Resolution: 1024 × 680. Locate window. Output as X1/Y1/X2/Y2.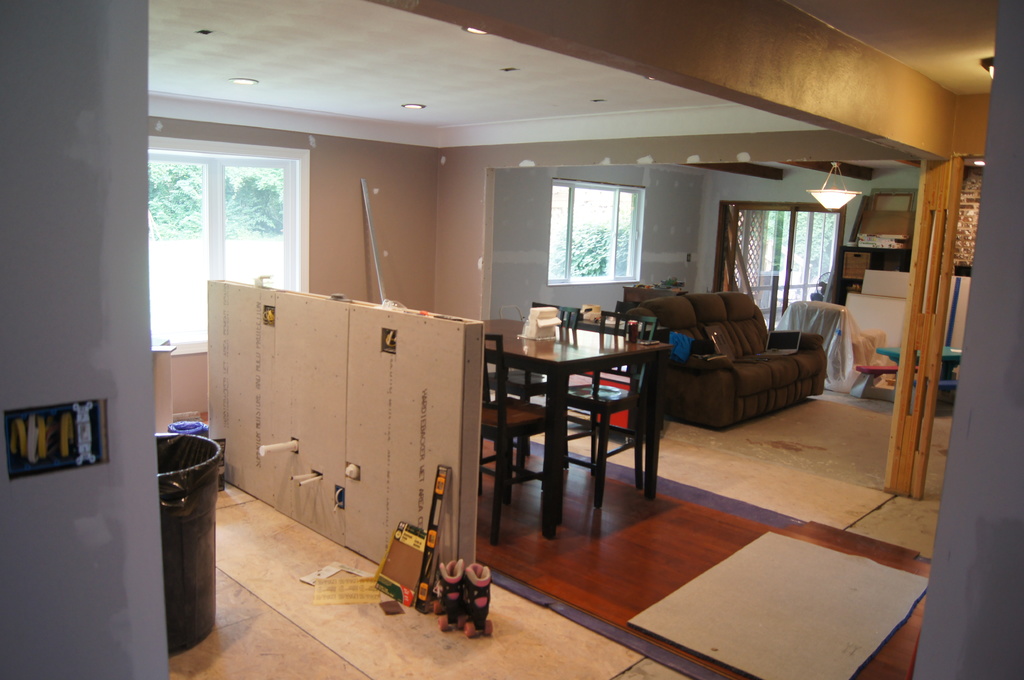
550/177/648/291.
